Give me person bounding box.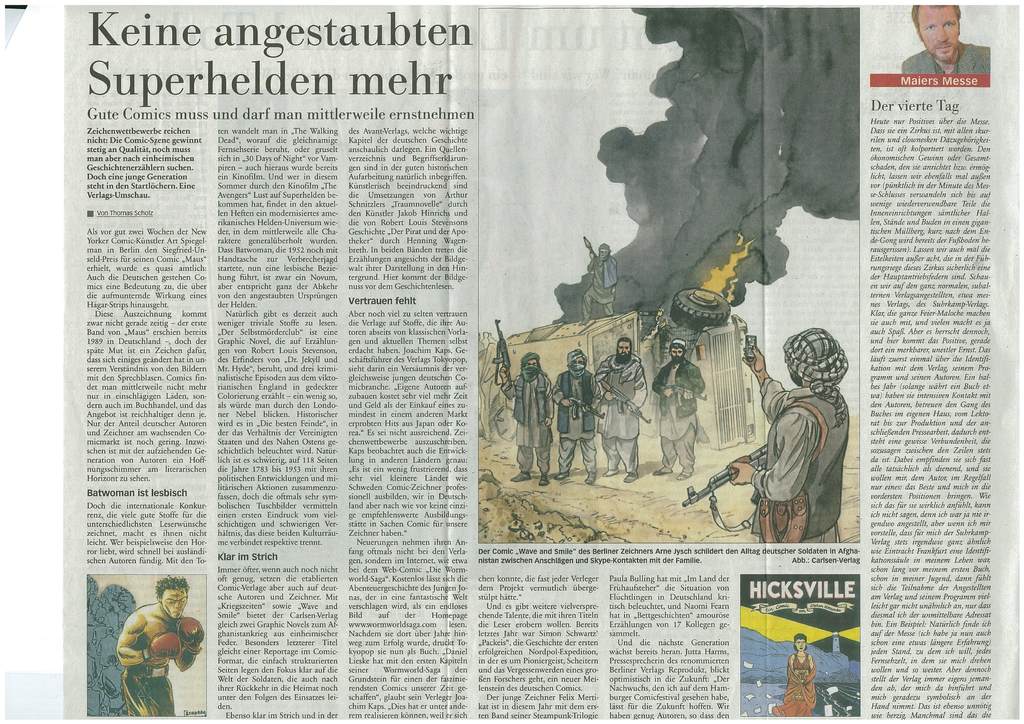
l=115, t=572, r=202, b=713.
